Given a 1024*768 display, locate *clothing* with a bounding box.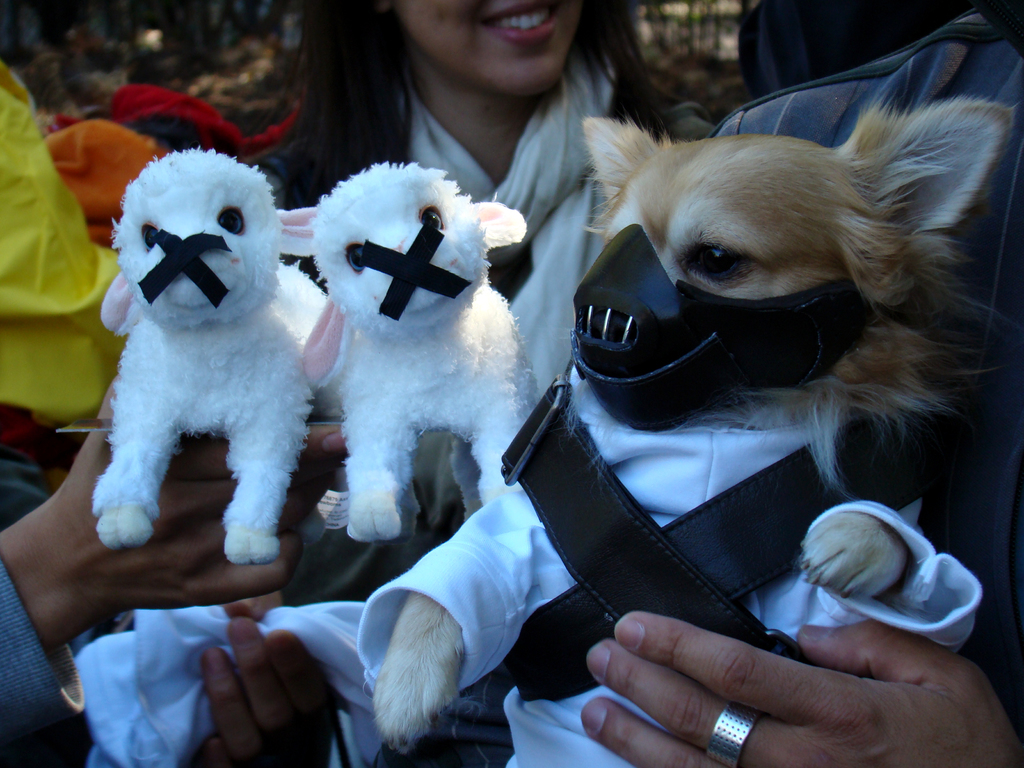
Located: (353, 356, 994, 767).
